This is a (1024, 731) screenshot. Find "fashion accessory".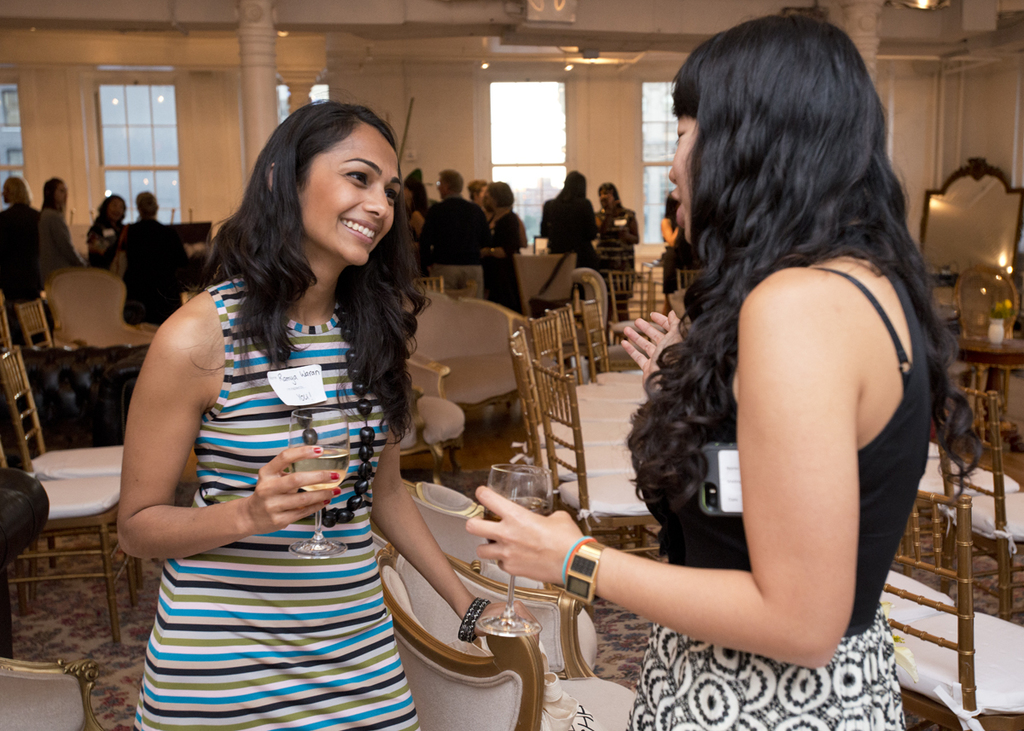
Bounding box: [560,535,603,602].
